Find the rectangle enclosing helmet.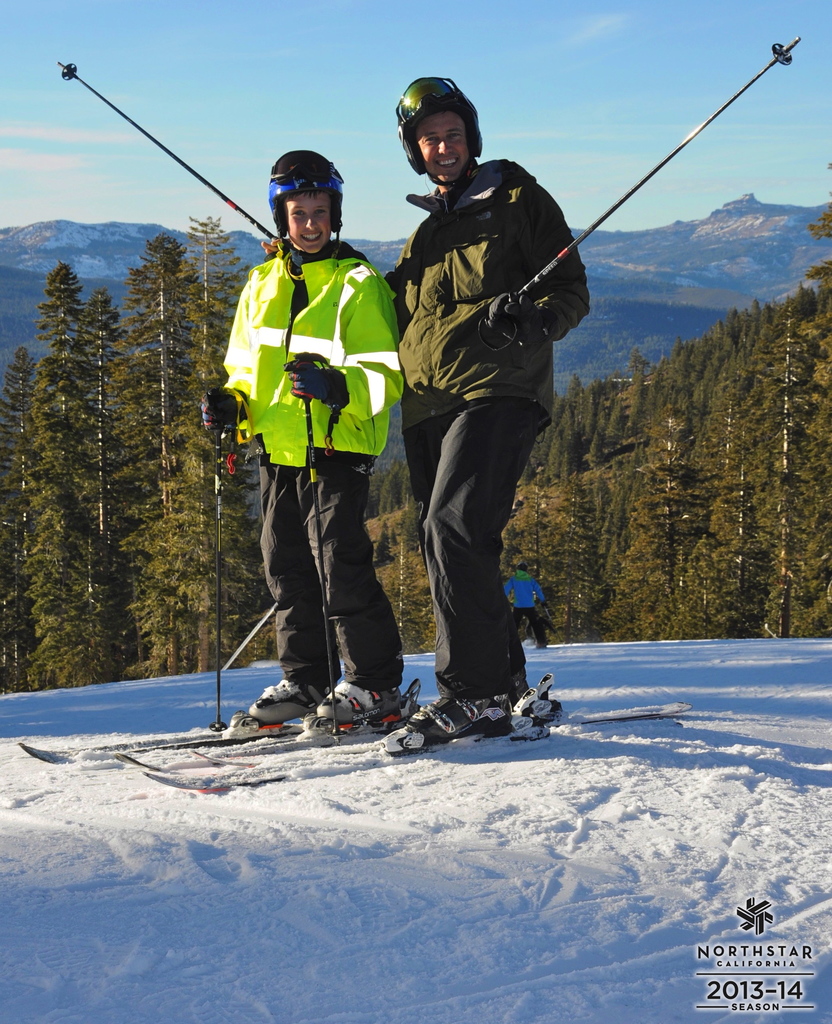
bbox(399, 66, 482, 186).
